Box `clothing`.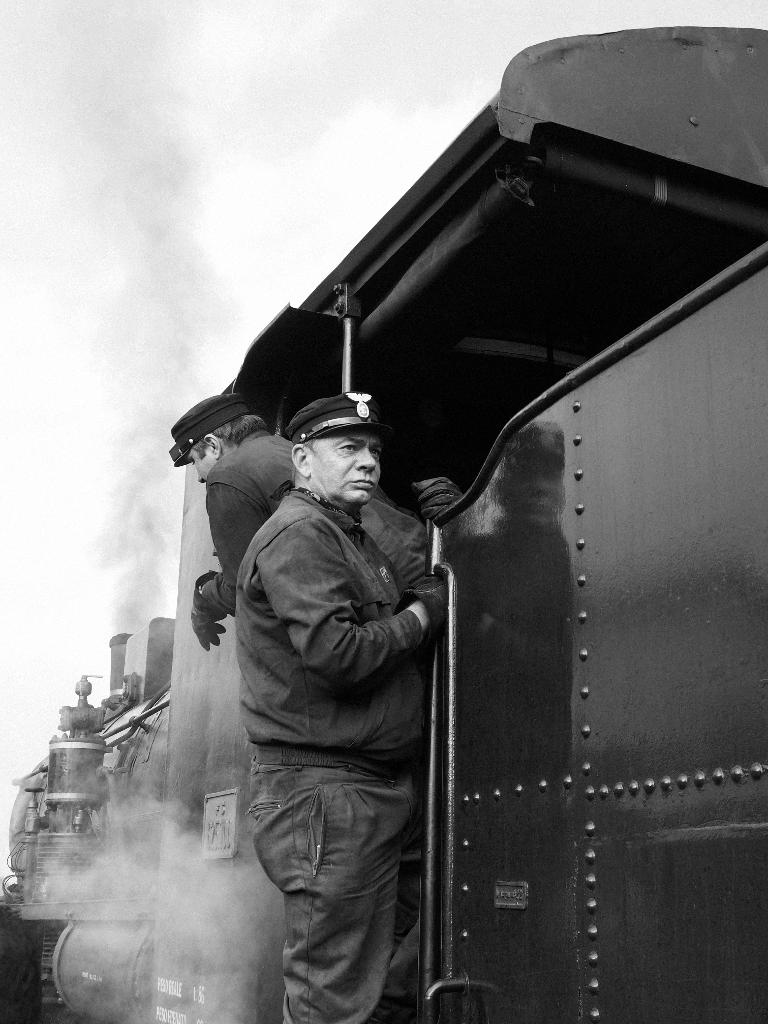
l=191, t=431, r=298, b=612.
